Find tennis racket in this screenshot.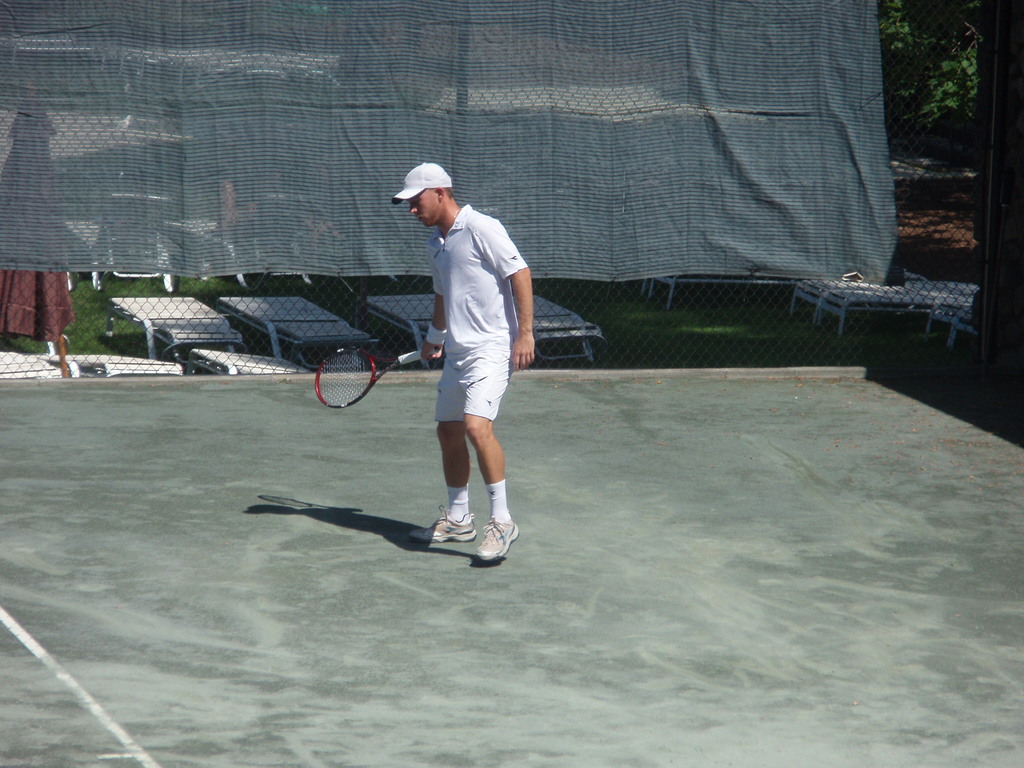
The bounding box for tennis racket is <bbox>312, 344, 430, 411</bbox>.
